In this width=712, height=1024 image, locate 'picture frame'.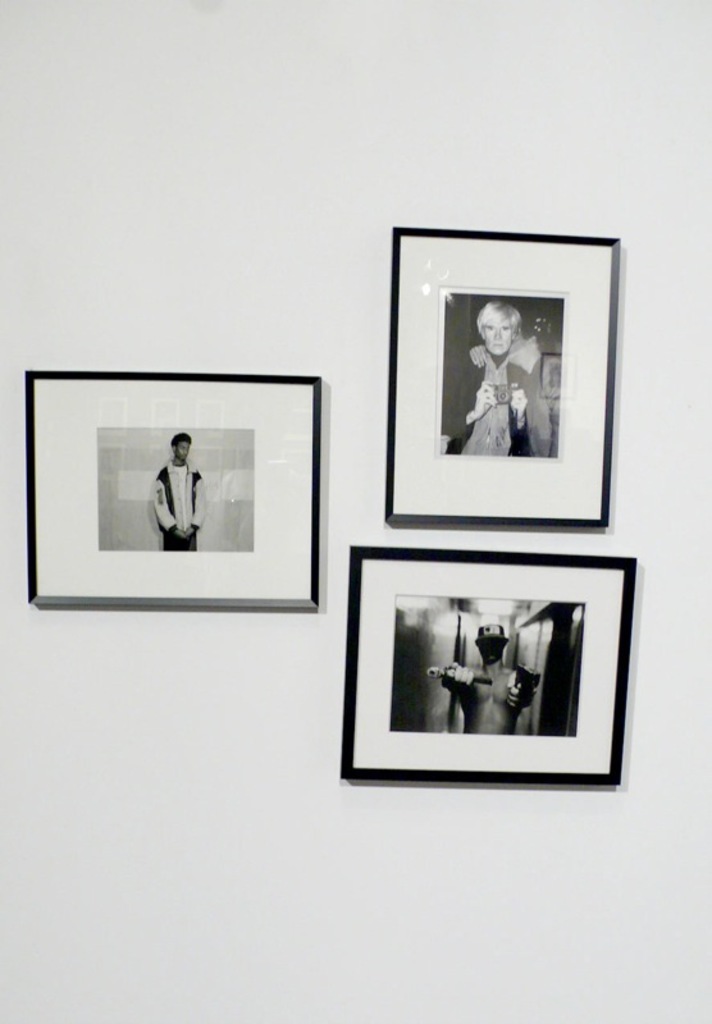
Bounding box: 384:223:617:527.
